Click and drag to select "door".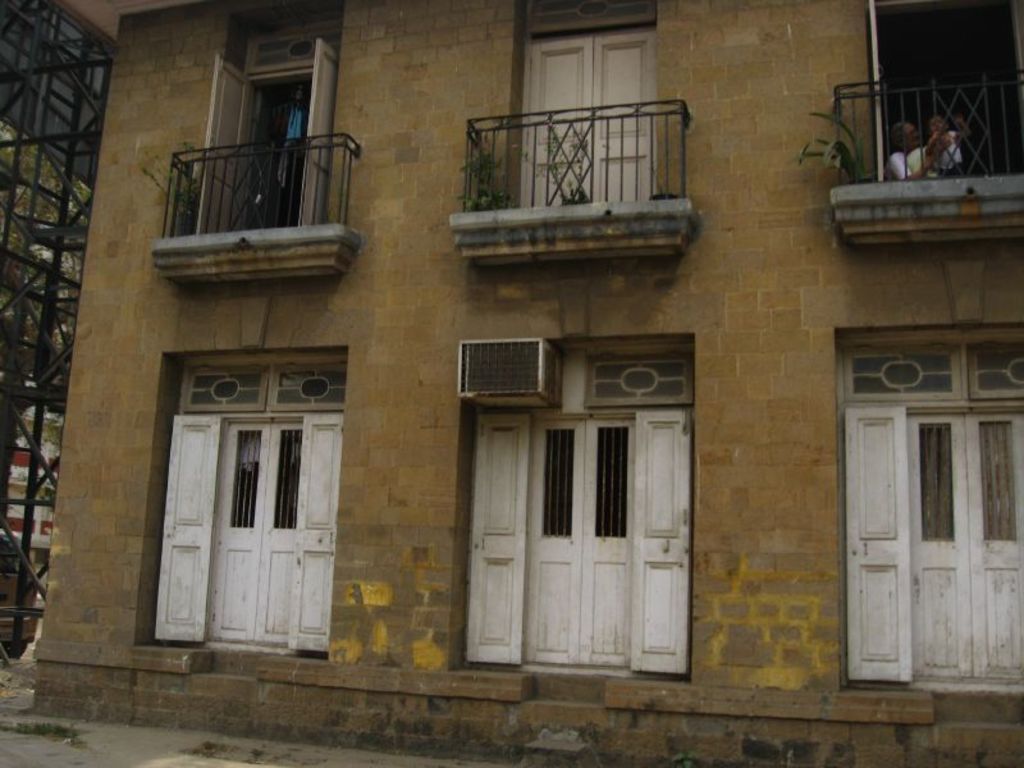
Selection: select_region(837, 326, 1001, 709).
